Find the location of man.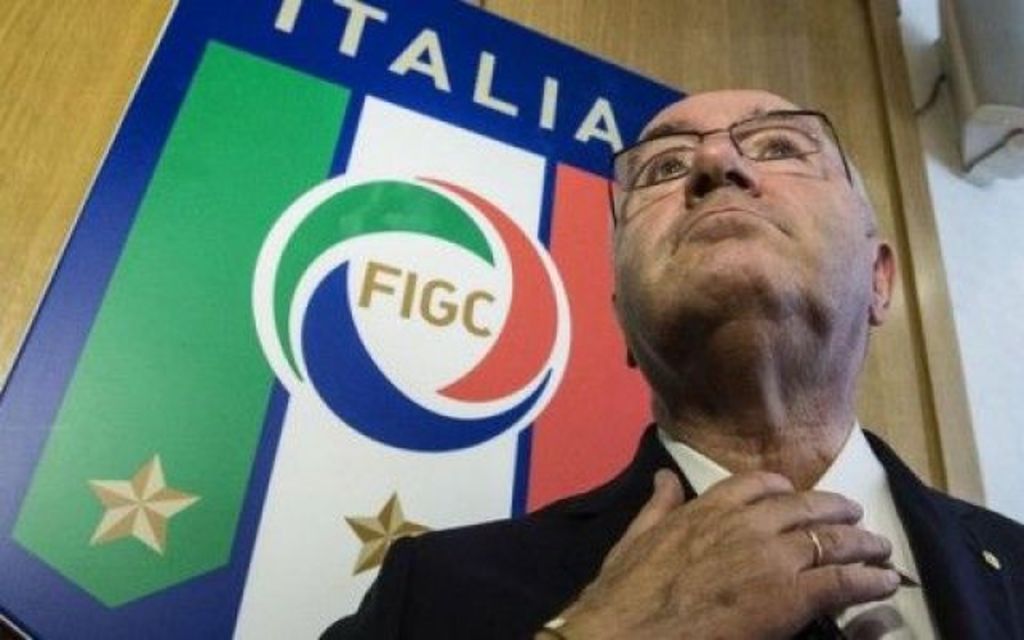
Location: crop(293, 51, 1000, 611).
